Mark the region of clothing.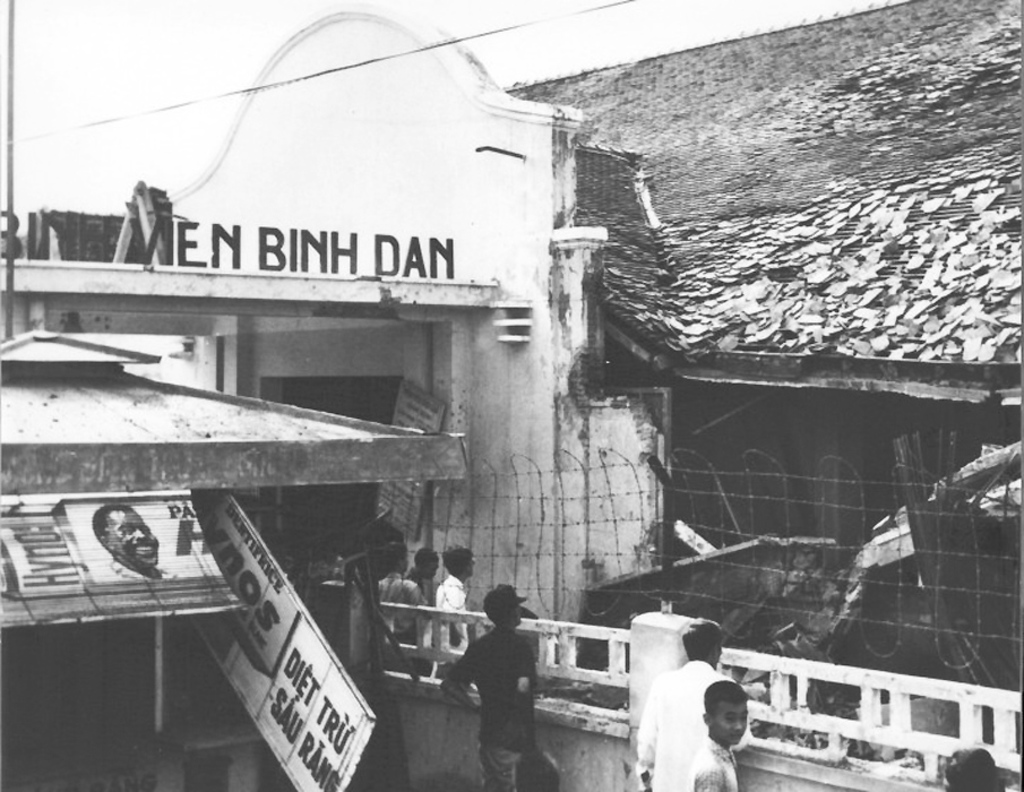
Region: select_region(364, 571, 433, 656).
